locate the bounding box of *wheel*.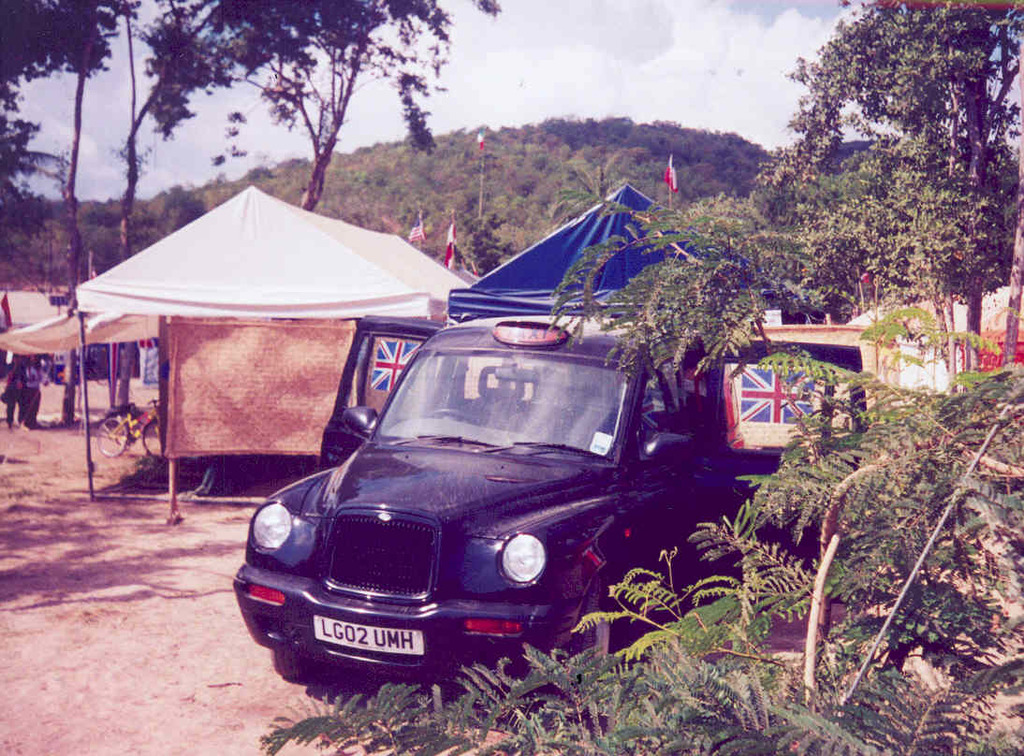
Bounding box: left=563, top=582, right=612, bottom=691.
